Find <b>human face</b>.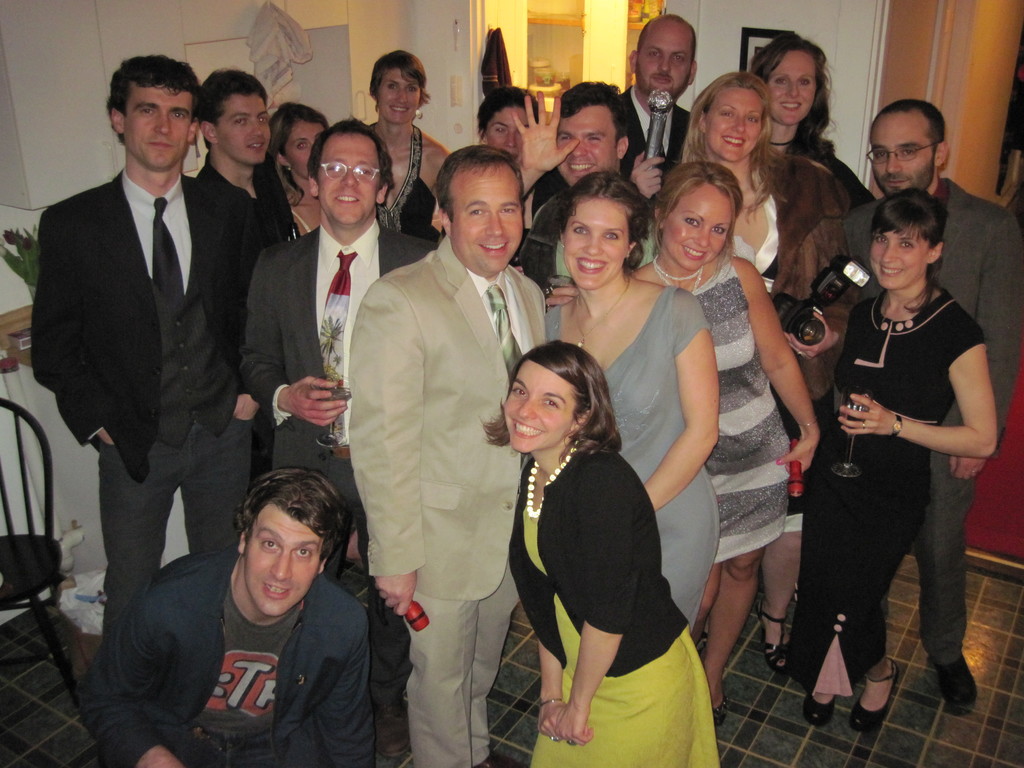
crop(767, 49, 819, 127).
